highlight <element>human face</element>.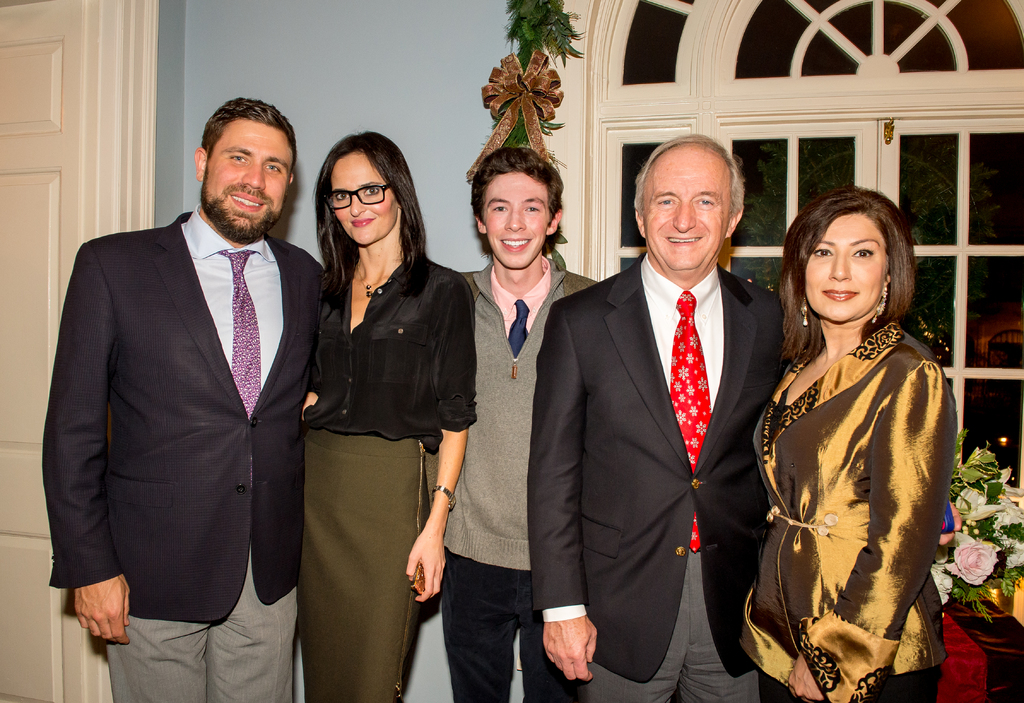
Highlighted region: 325 154 400 246.
